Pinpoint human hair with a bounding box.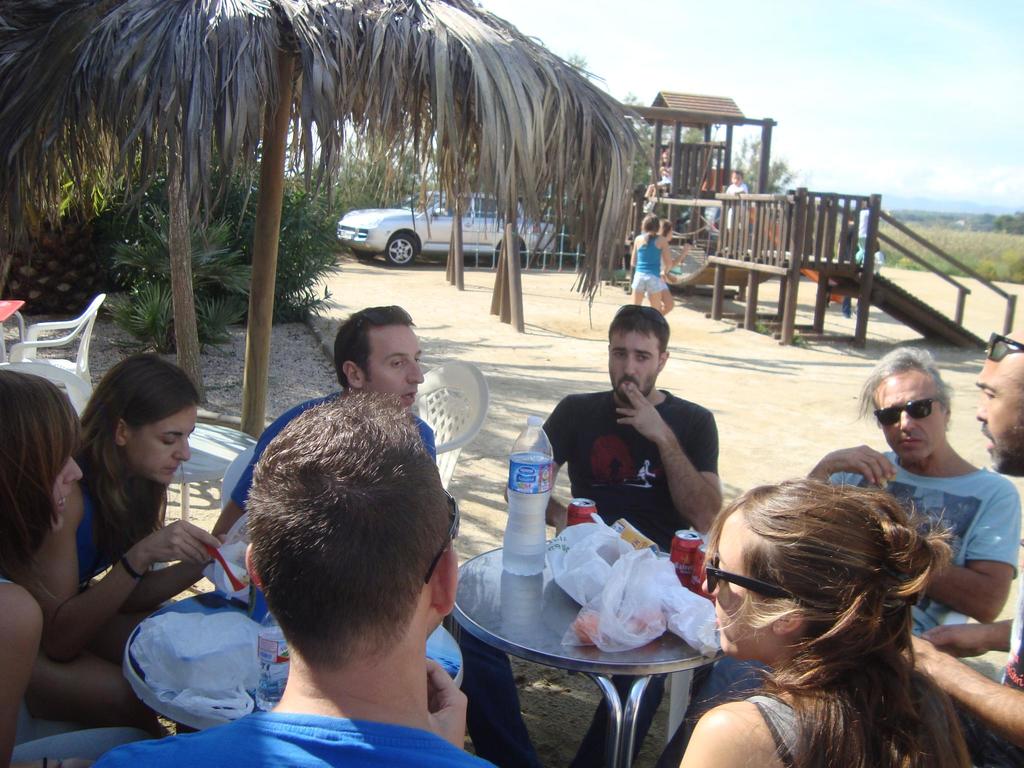
(x1=732, y1=169, x2=744, y2=178).
